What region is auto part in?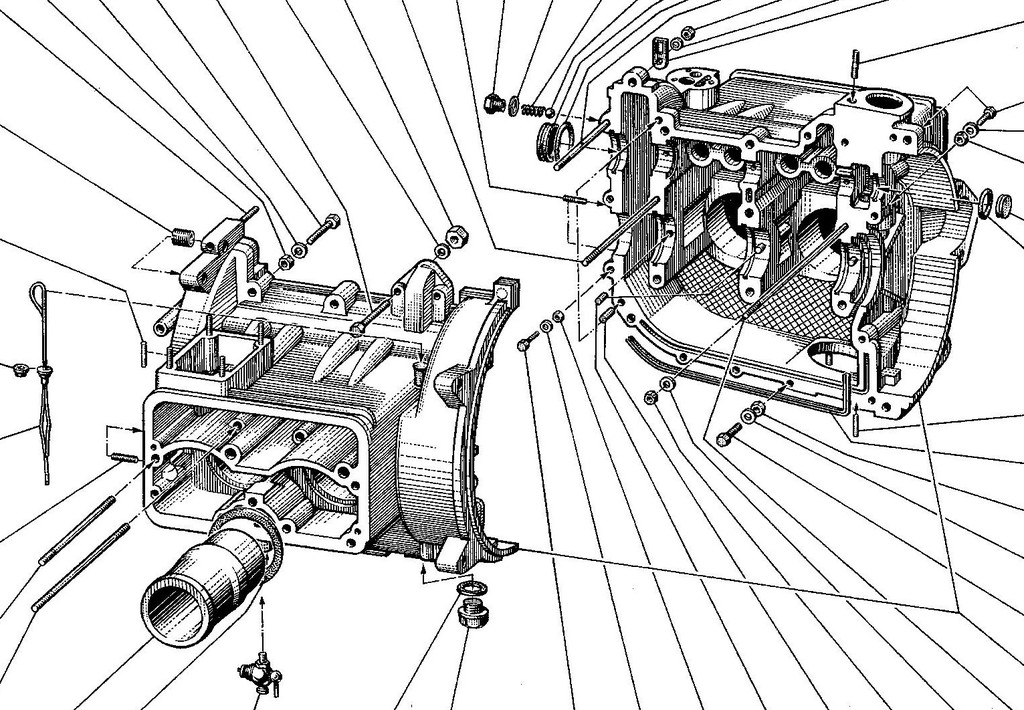
detection(478, 87, 505, 116).
